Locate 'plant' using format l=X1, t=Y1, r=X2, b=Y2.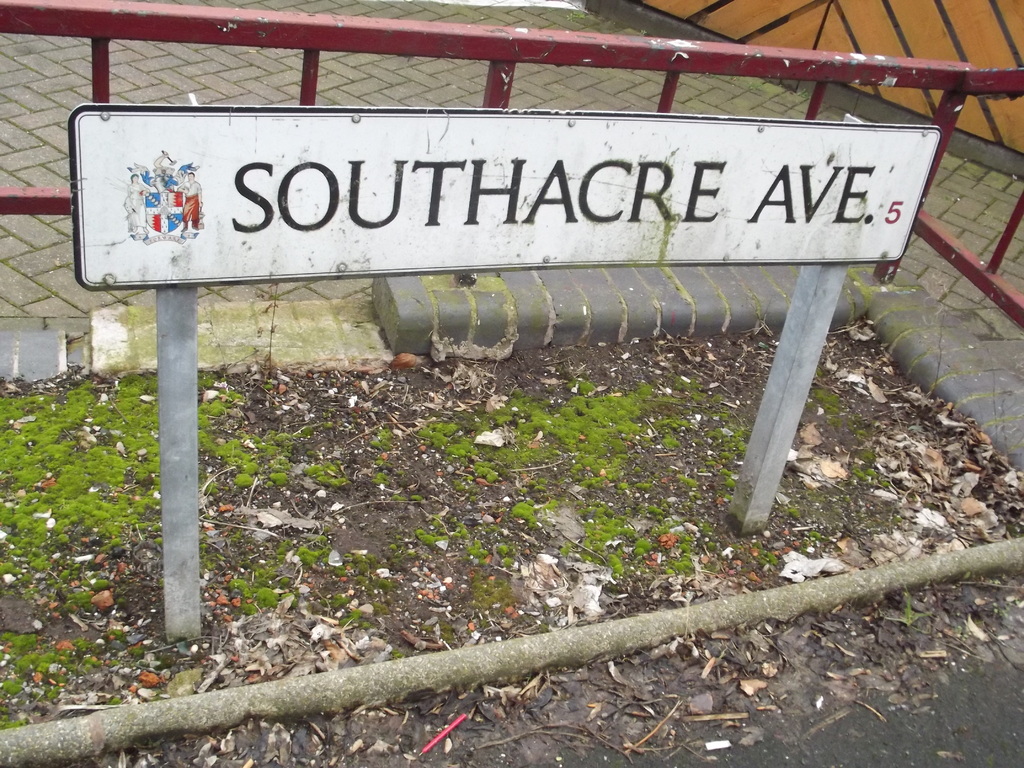
l=886, t=580, r=933, b=627.
